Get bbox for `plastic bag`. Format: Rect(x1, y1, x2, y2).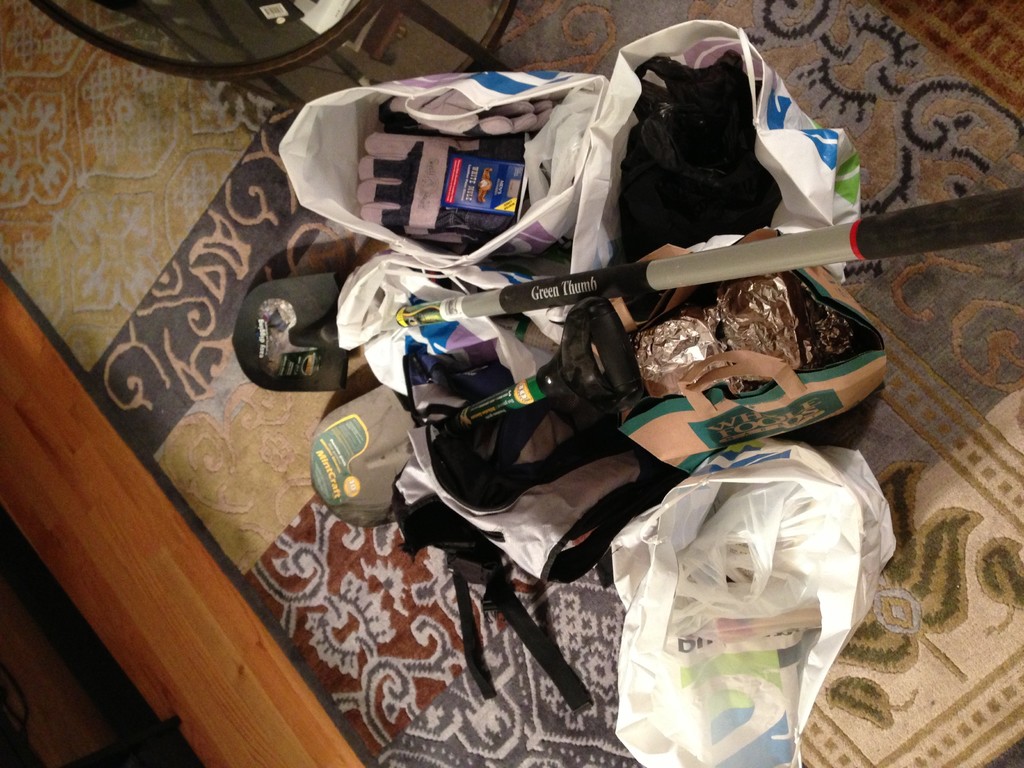
Rect(333, 252, 577, 394).
